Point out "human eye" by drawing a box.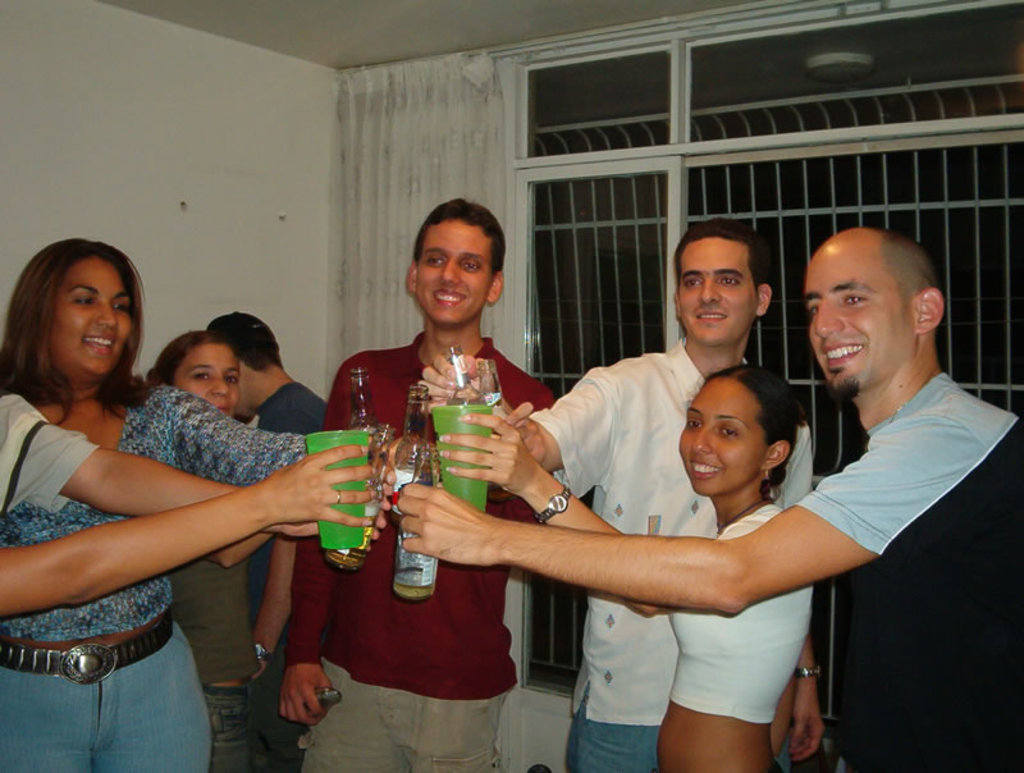
838 292 870 306.
